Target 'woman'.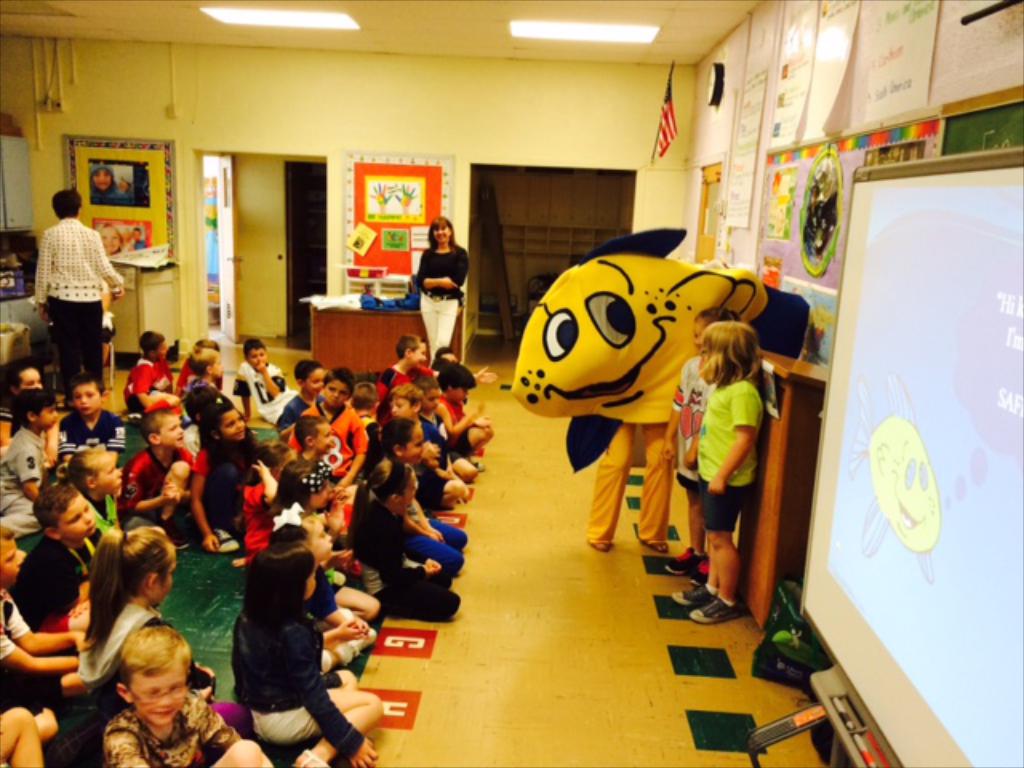
Target region: left=418, top=218, right=470, bottom=358.
